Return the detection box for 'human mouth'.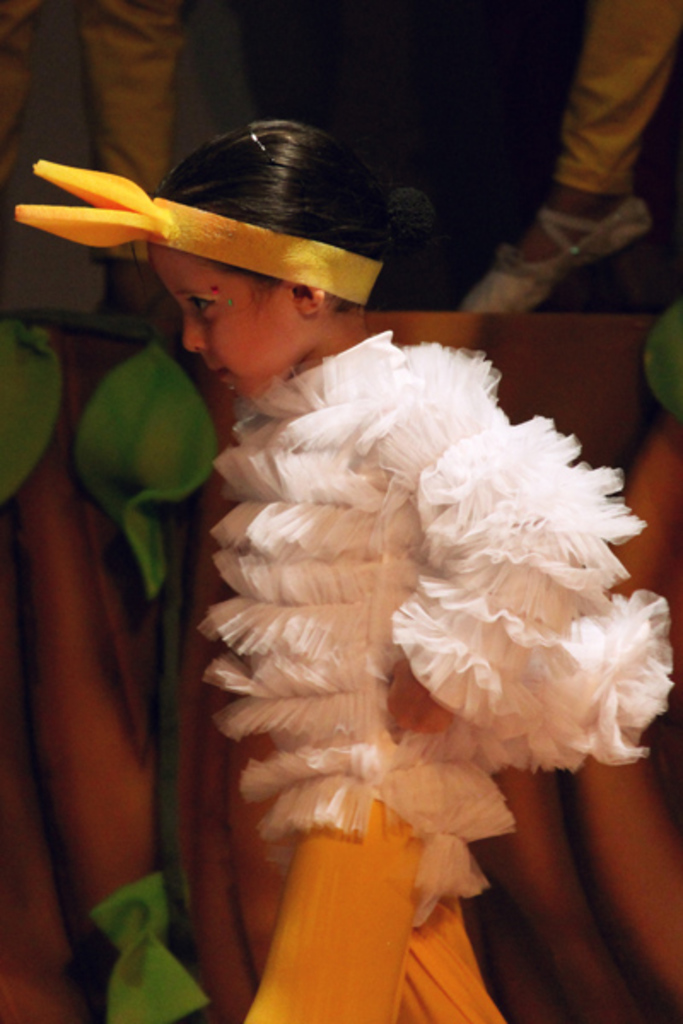
pyautogui.locateOnScreen(207, 369, 224, 381).
